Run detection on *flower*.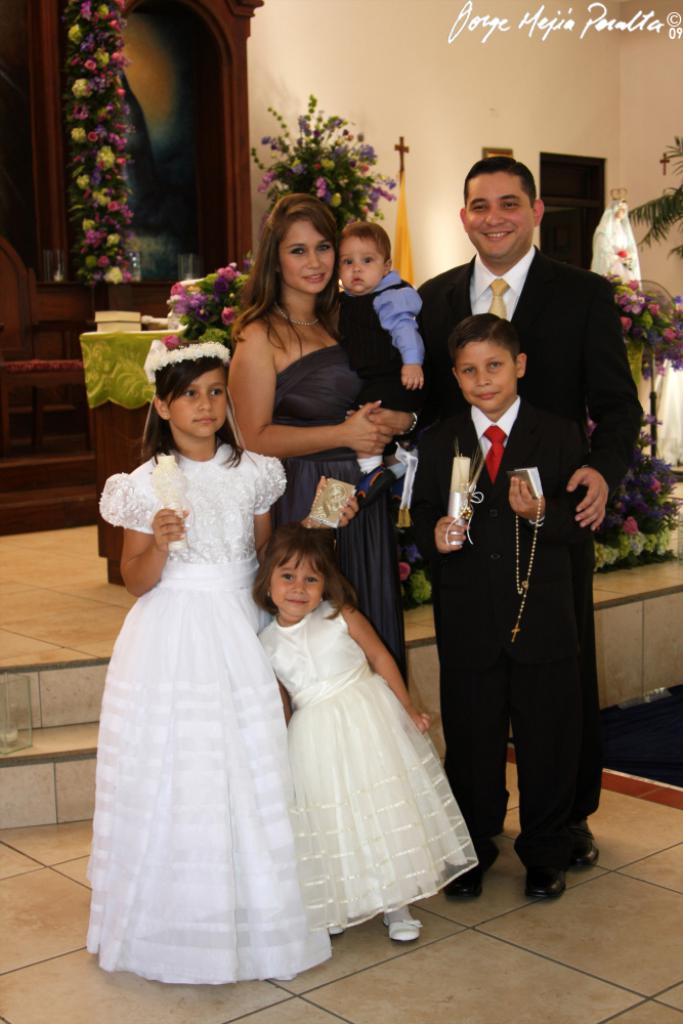
Result: l=616, t=249, r=631, b=261.
